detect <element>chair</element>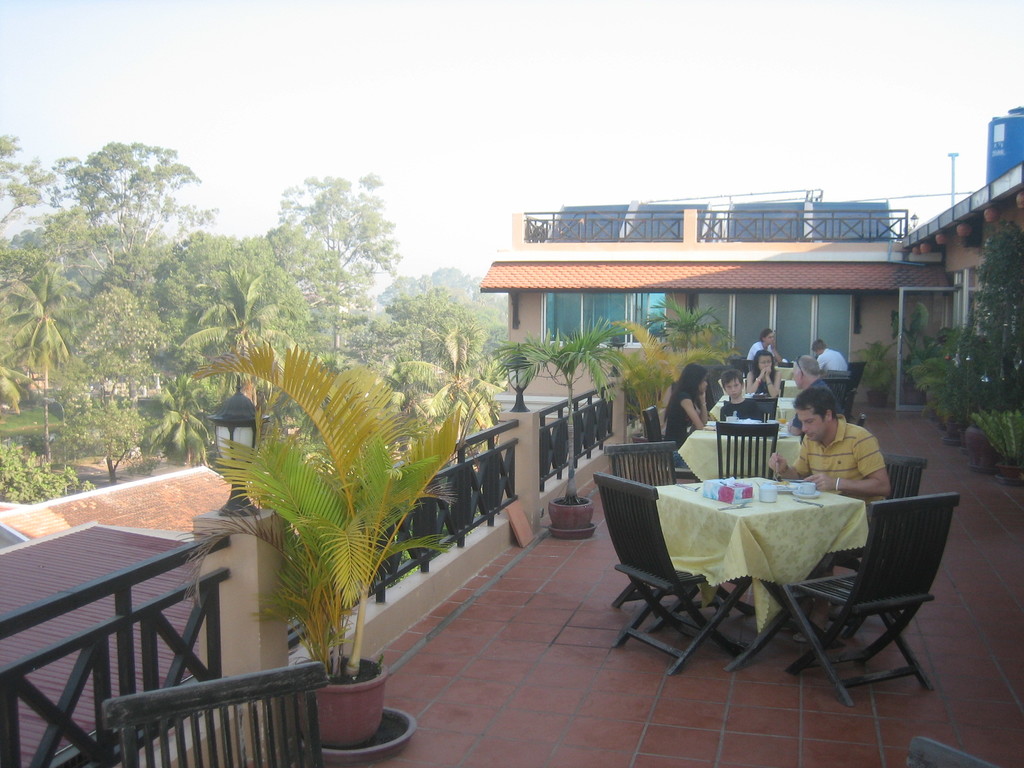
[x1=591, y1=468, x2=747, y2=672]
